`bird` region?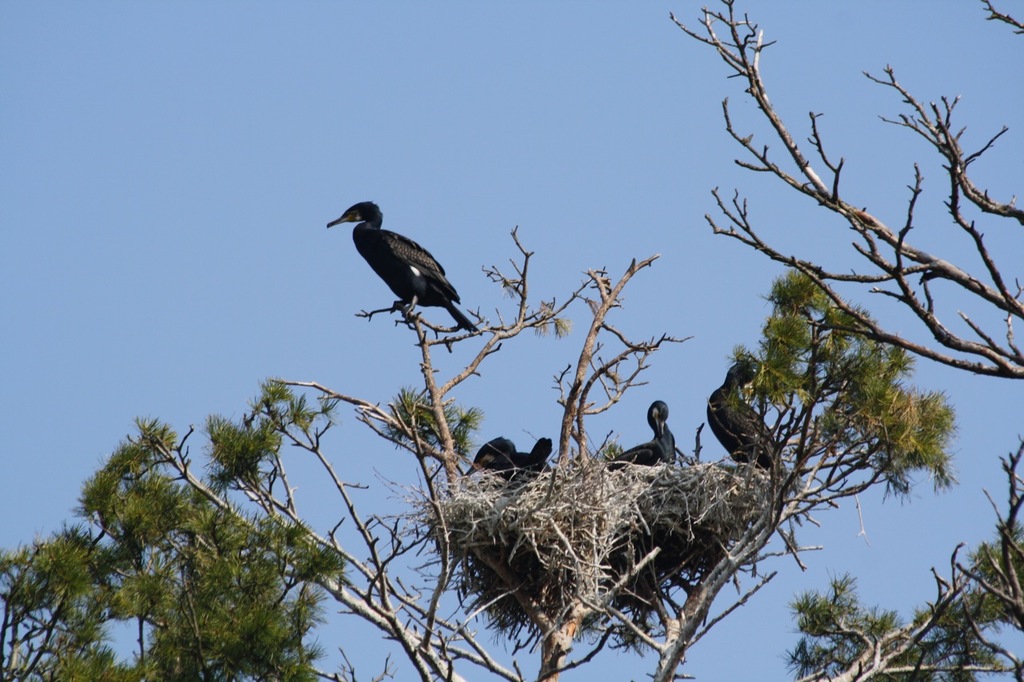
459 433 563 497
